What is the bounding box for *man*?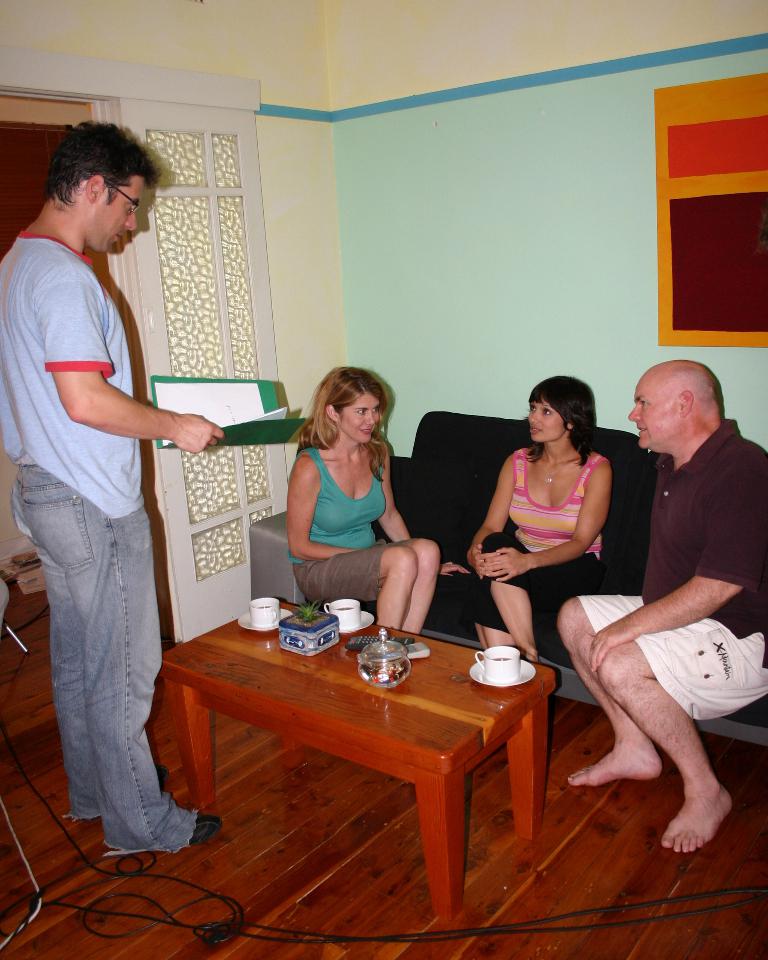
(left=7, top=117, right=218, bottom=833).
